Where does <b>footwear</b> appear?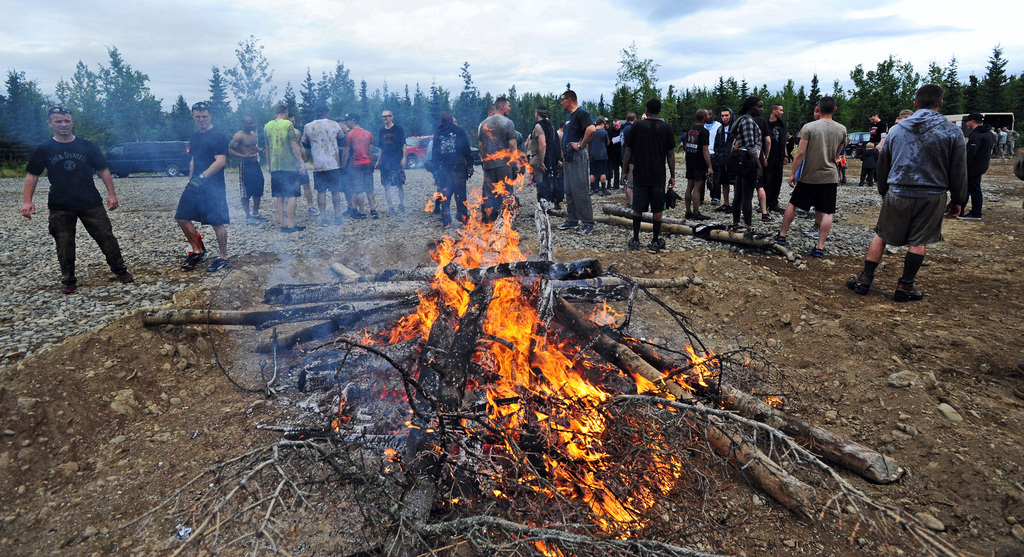
Appears at x1=371 y1=210 x2=382 y2=222.
